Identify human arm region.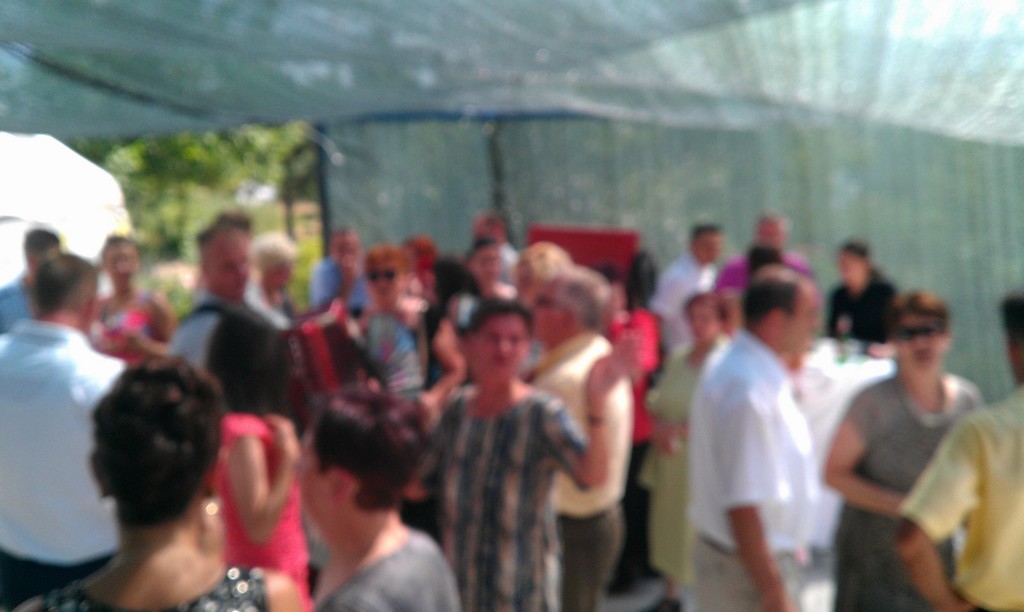
Region: (left=11, top=588, right=68, bottom=611).
